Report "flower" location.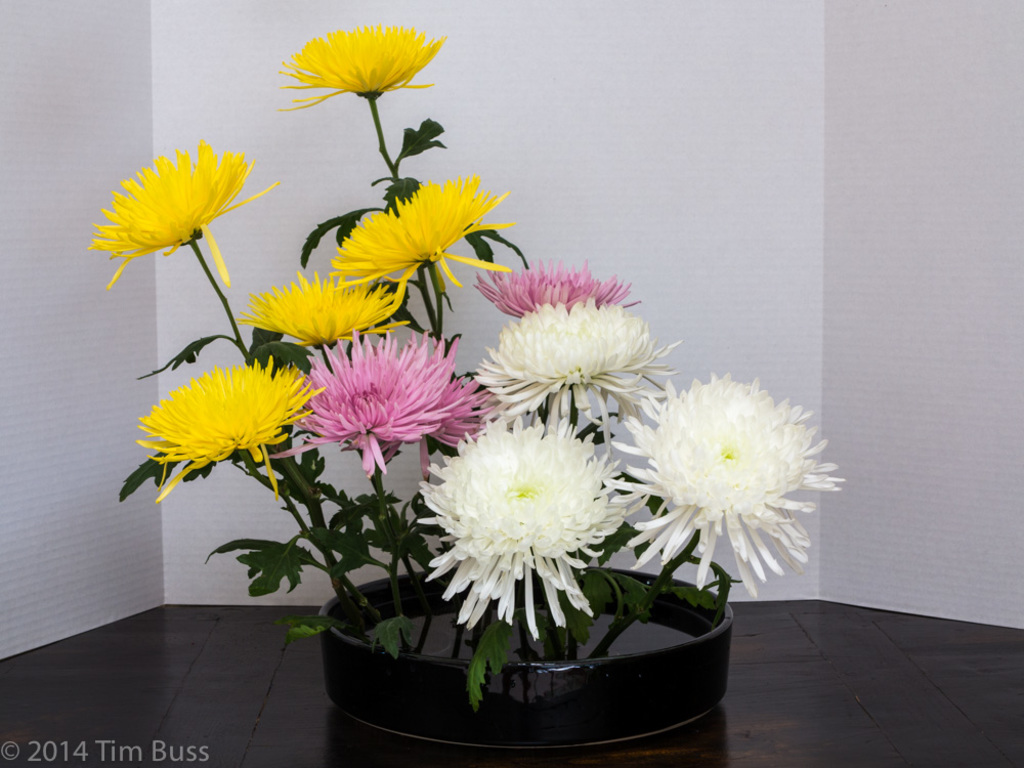
Report: 271:328:463:477.
